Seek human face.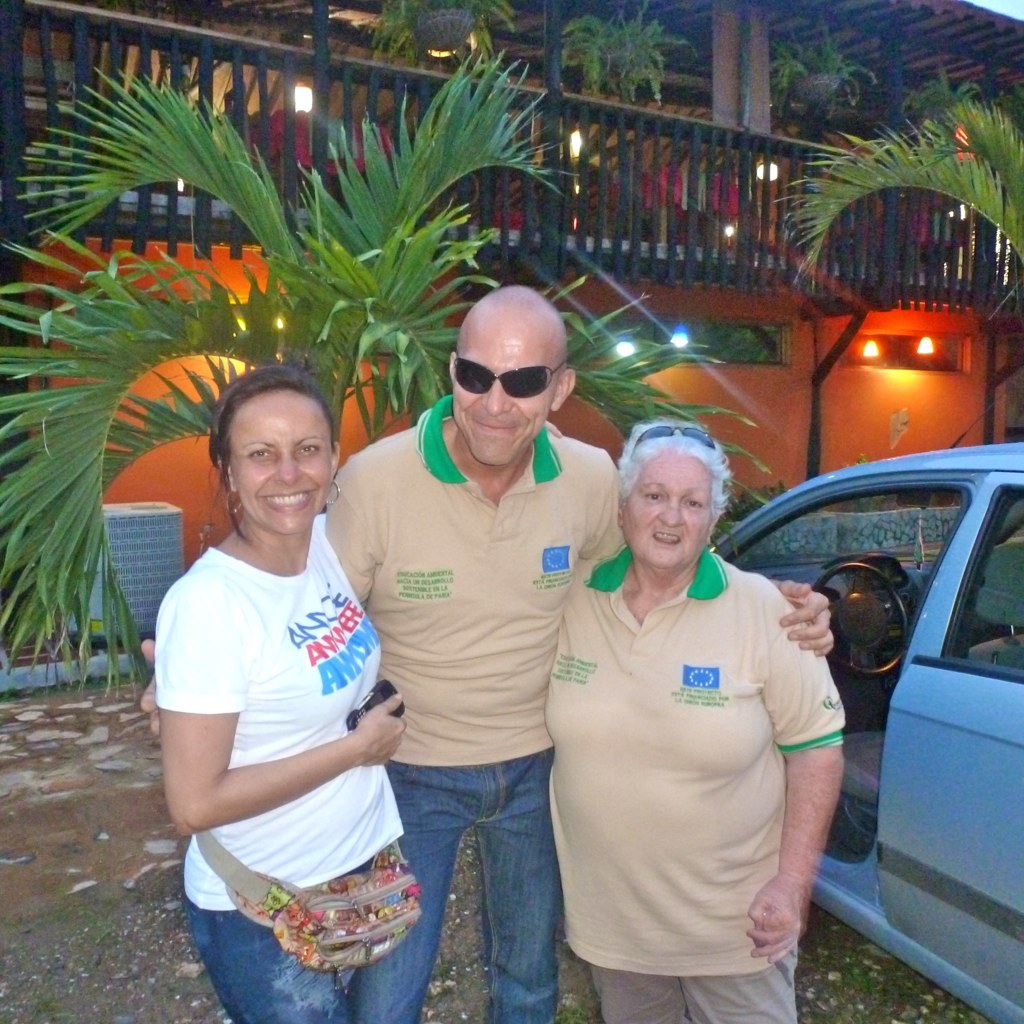
[left=231, top=394, right=334, bottom=529].
